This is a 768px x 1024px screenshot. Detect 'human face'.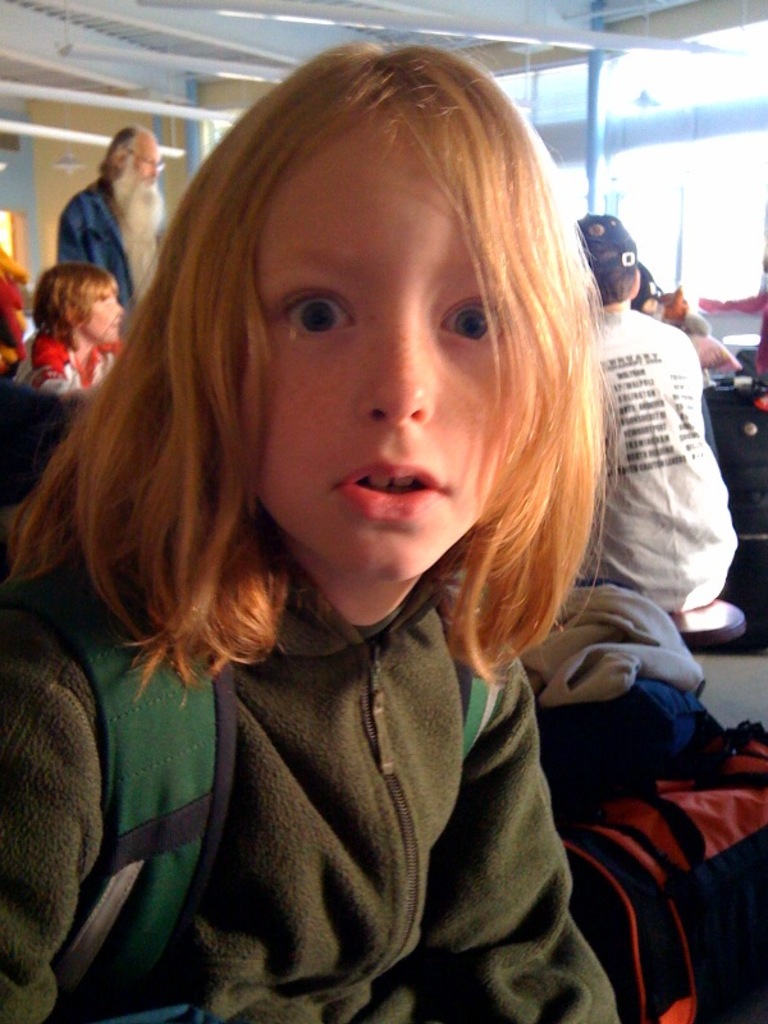
select_region(86, 294, 122, 343).
